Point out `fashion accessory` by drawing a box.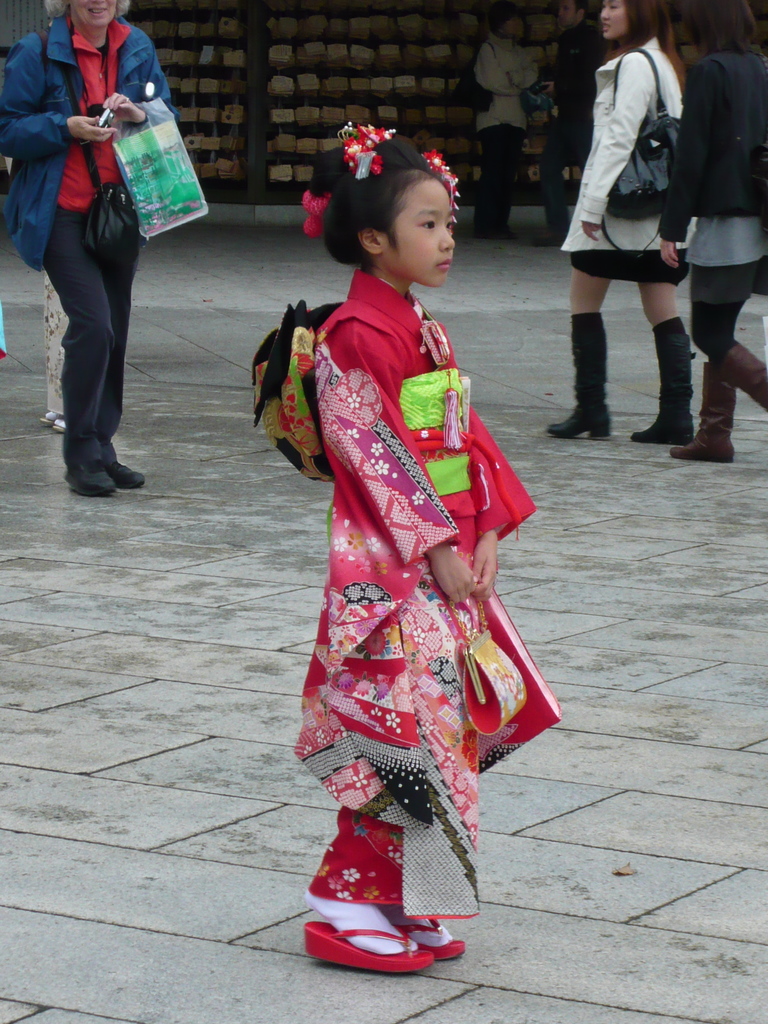
{"left": 35, "top": 31, "right": 145, "bottom": 269}.
